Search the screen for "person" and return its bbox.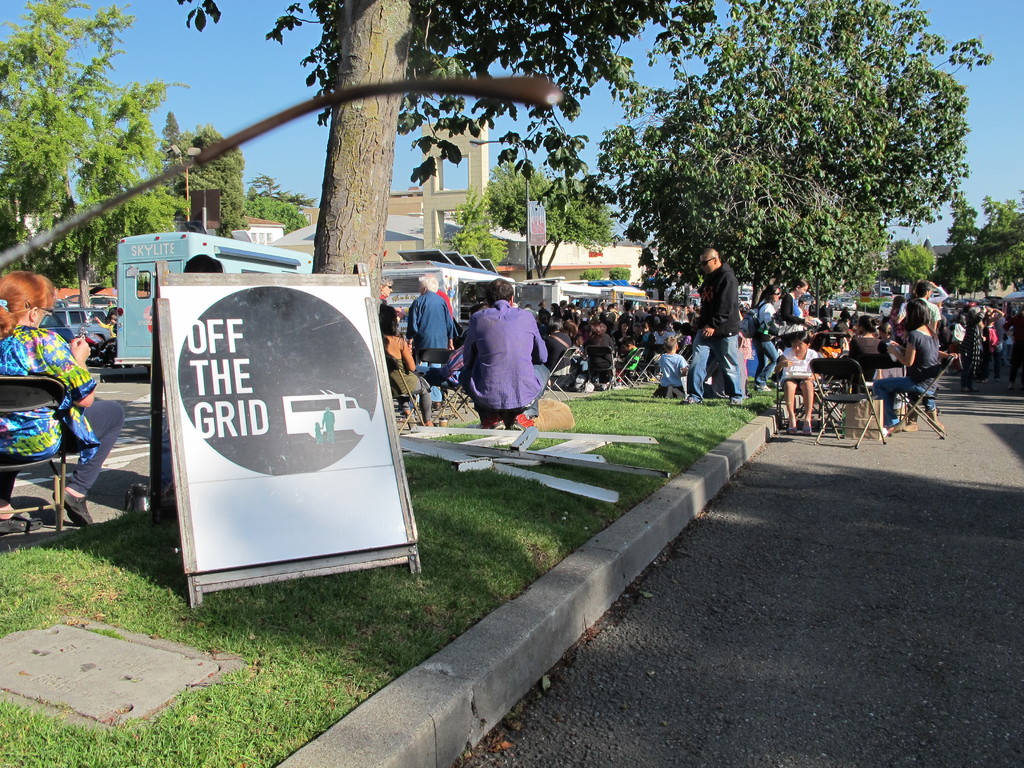
Found: [371, 276, 398, 351].
